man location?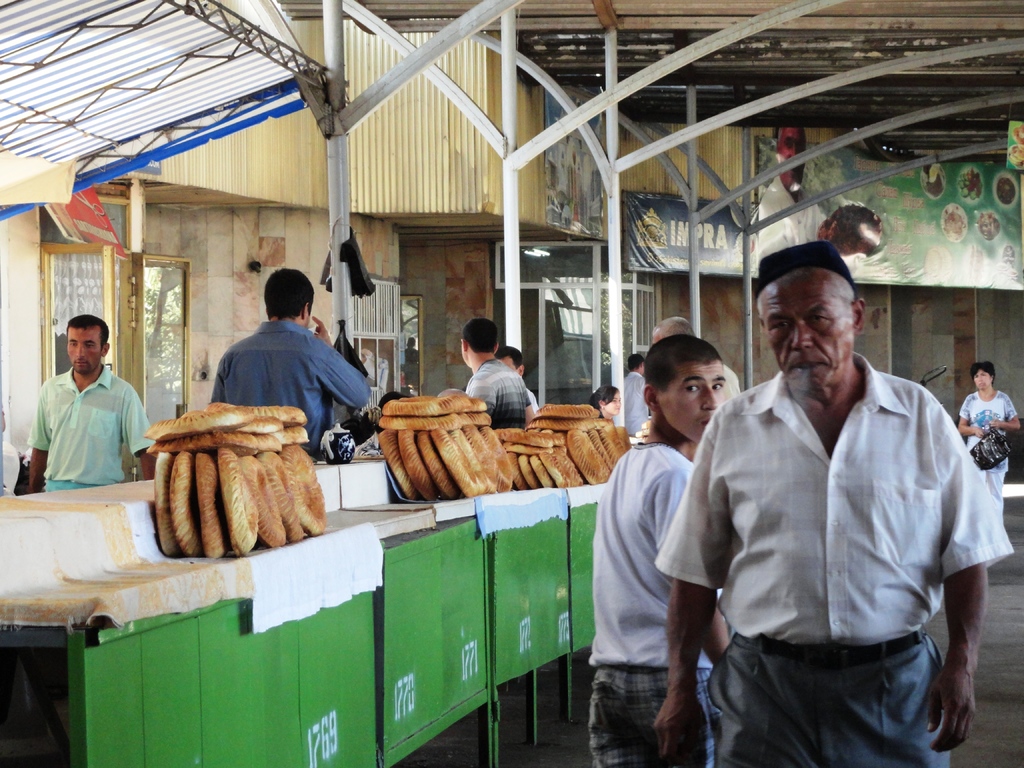
detection(205, 260, 364, 488)
